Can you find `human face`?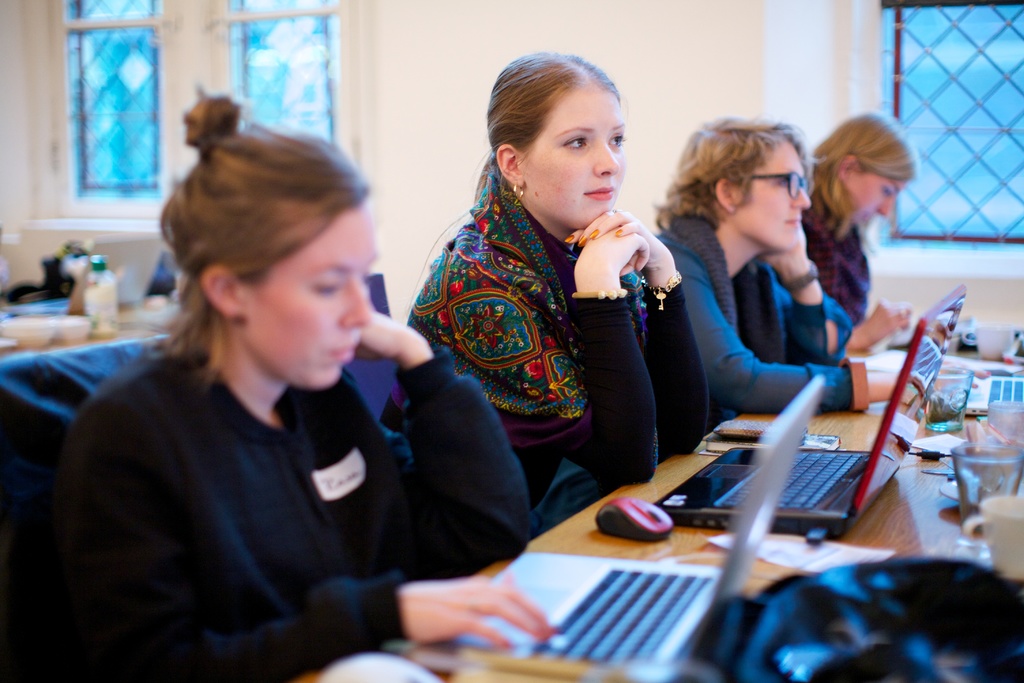
Yes, bounding box: (739,134,811,259).
